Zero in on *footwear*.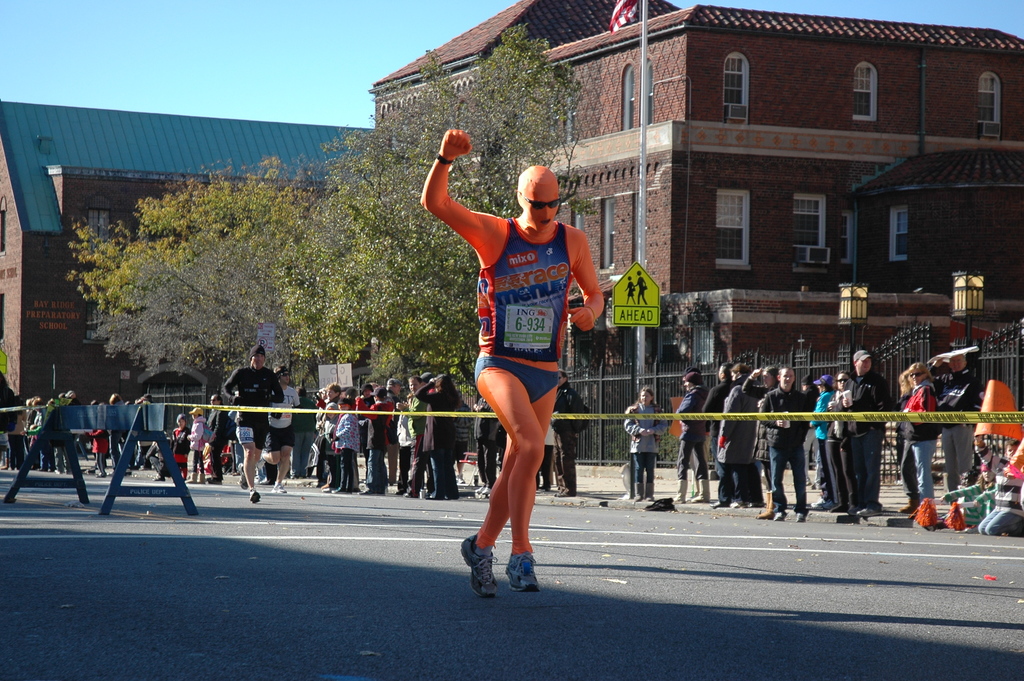
Zeroed in: x1=858 y1=503 x2=882 y2=512.
